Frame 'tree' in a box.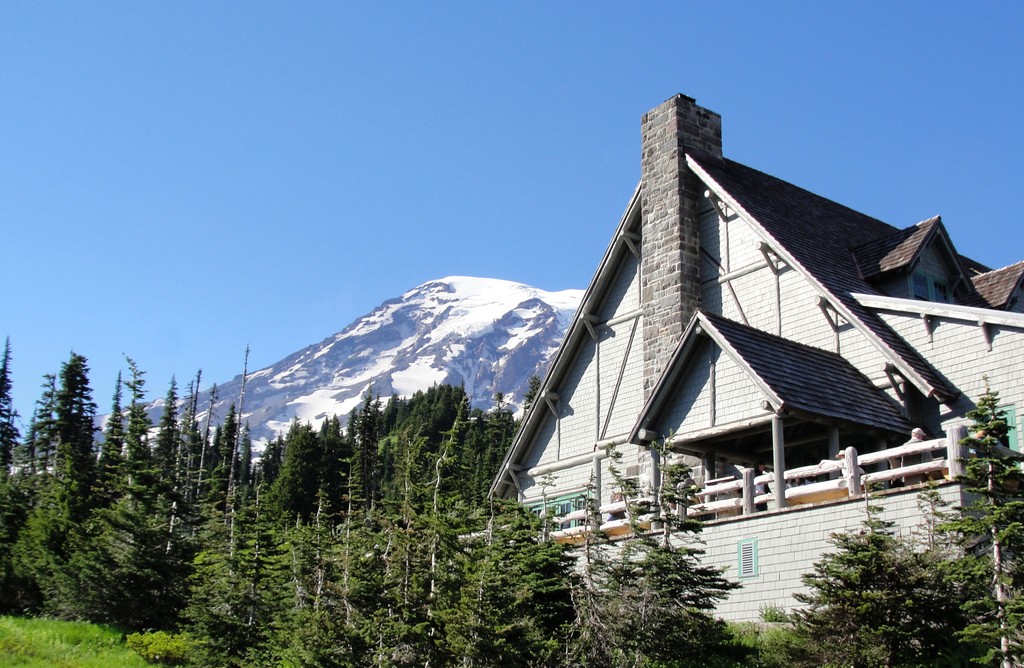
BBox(0, 333, 22, 509).
